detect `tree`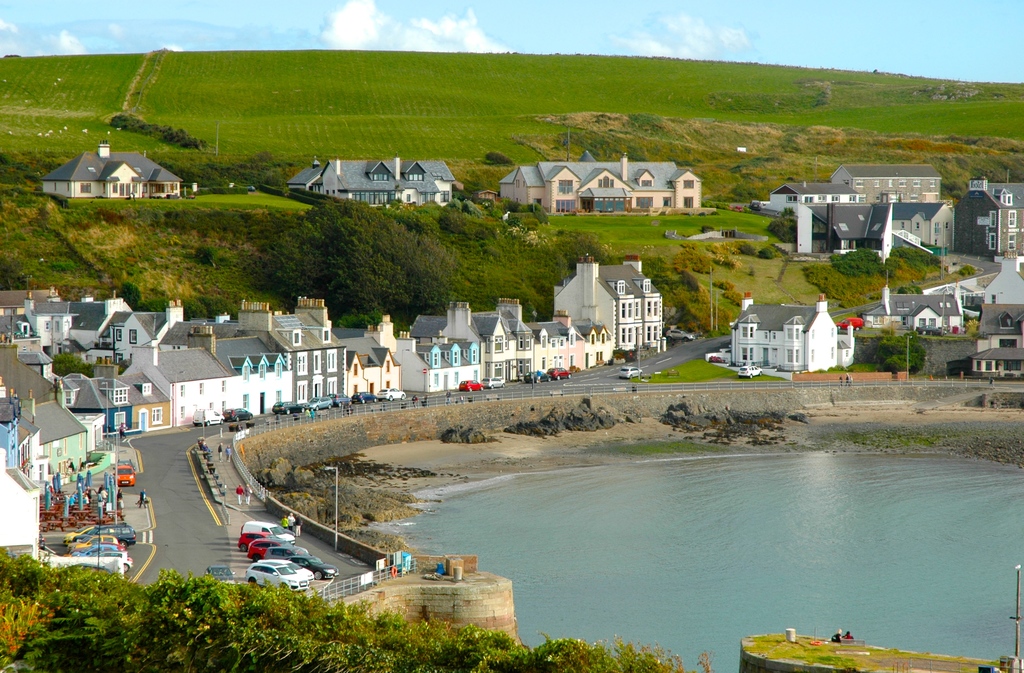
(962,315,982,338)
